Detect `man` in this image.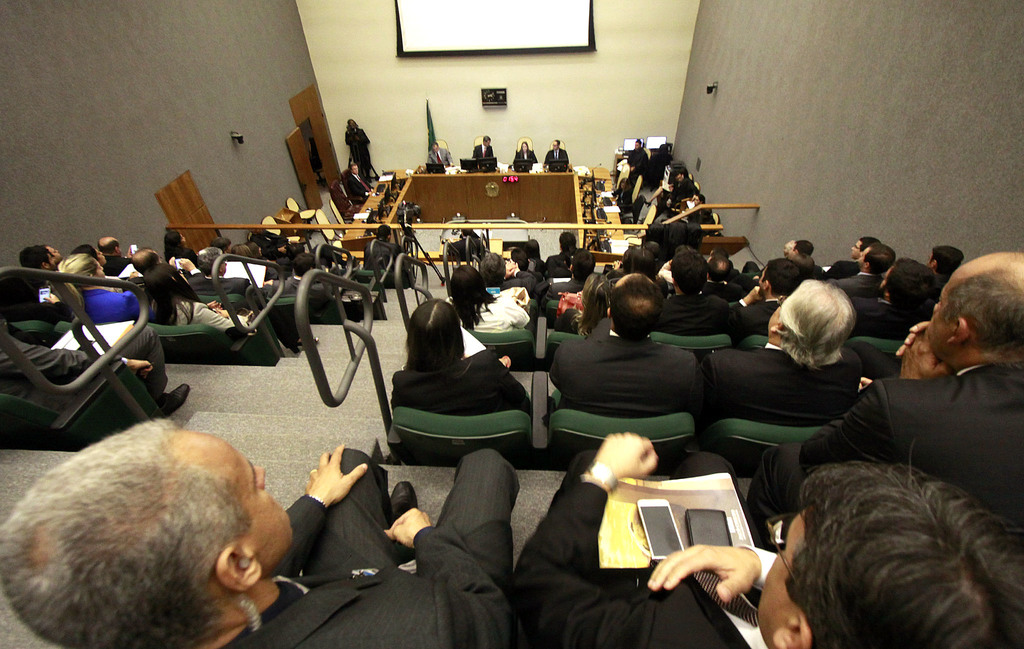
Detection: (x1=692, y1=209, x2=714, y2=224).
